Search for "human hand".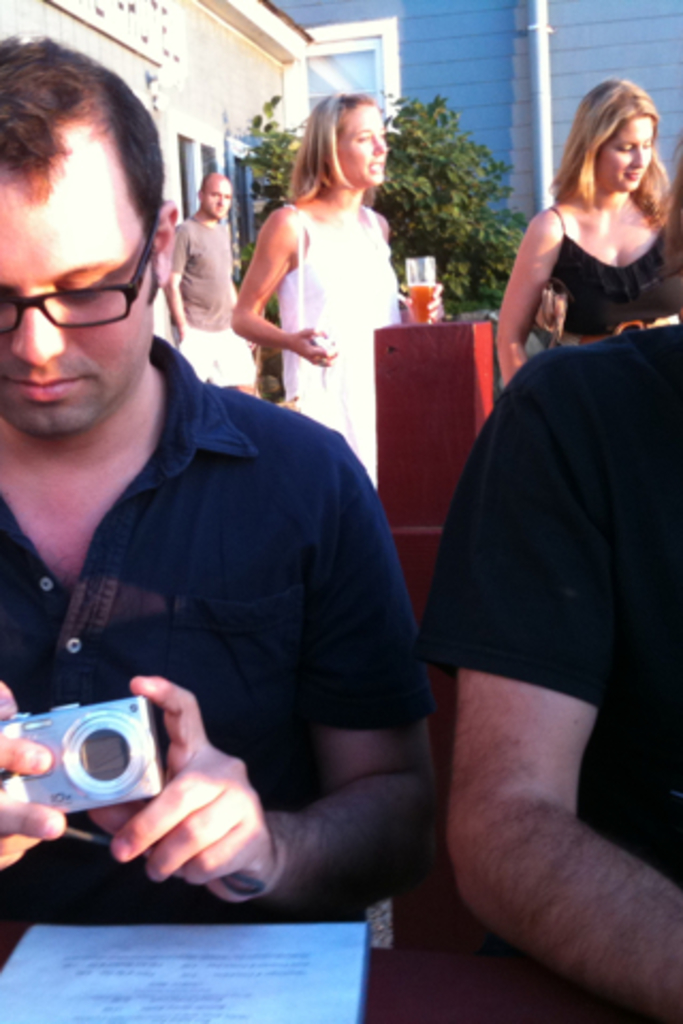
Found at left=399, top=277, right=448, bottom=324.
